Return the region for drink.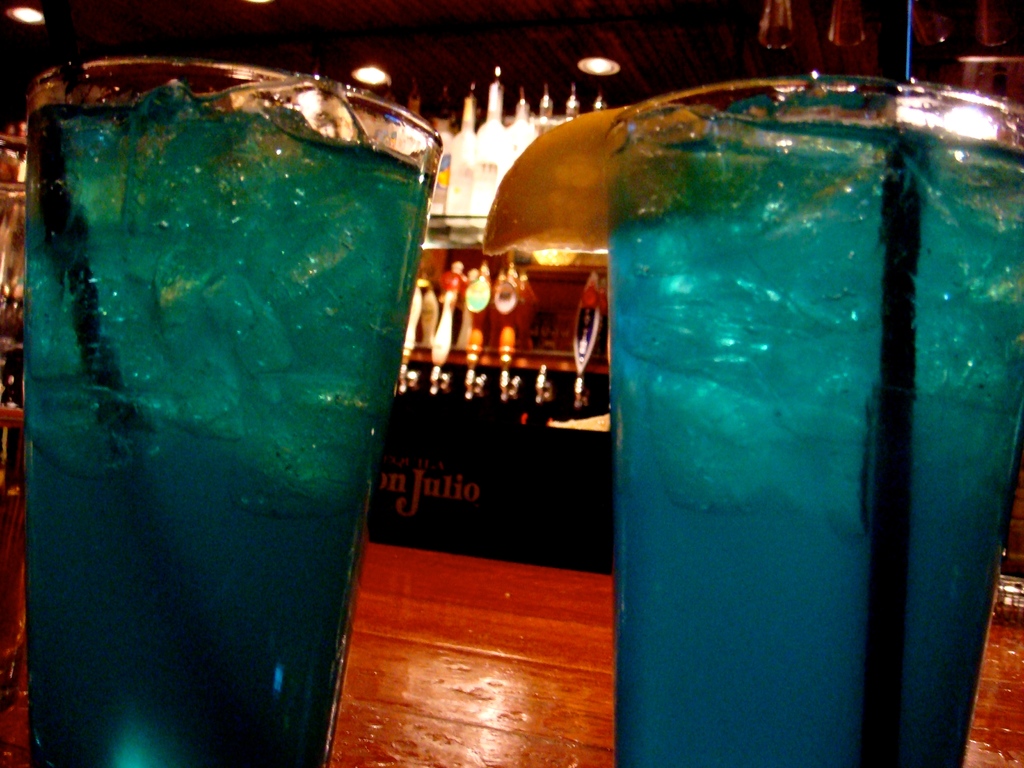
box(609, 125, 1023, 765).
